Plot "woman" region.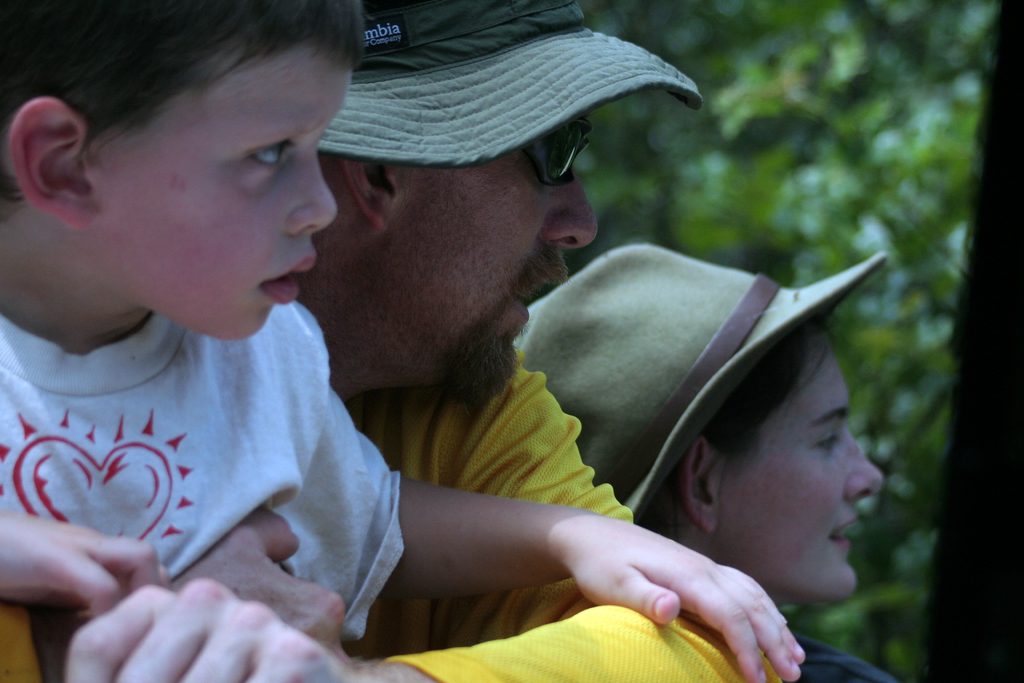
Plotted at [513,239,891,682].
